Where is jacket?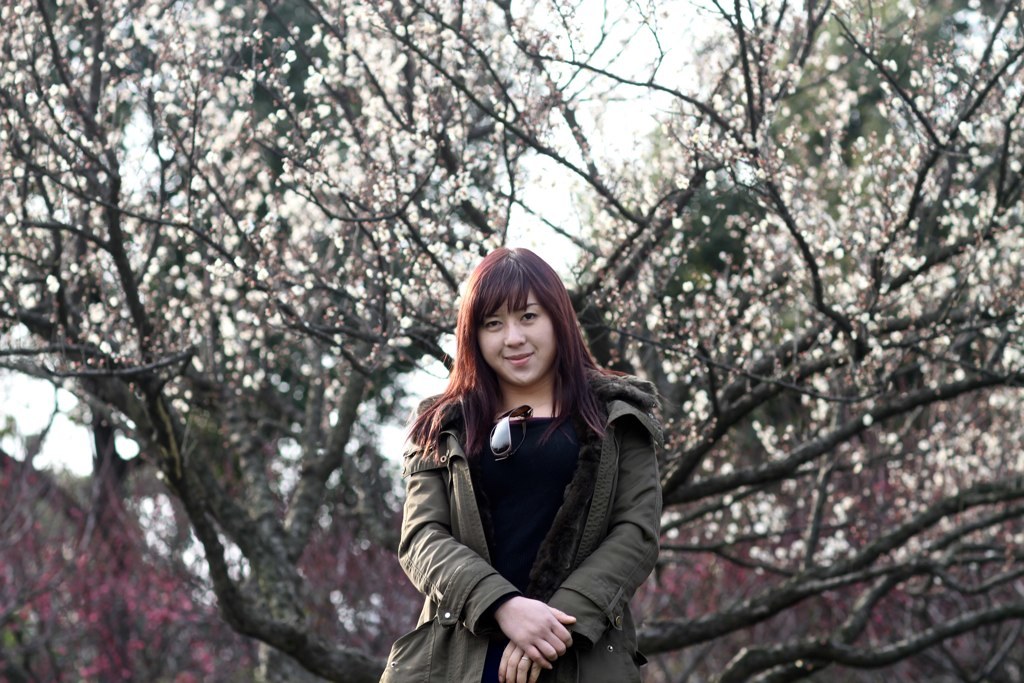
Rect(394, 350, 662, 648).
